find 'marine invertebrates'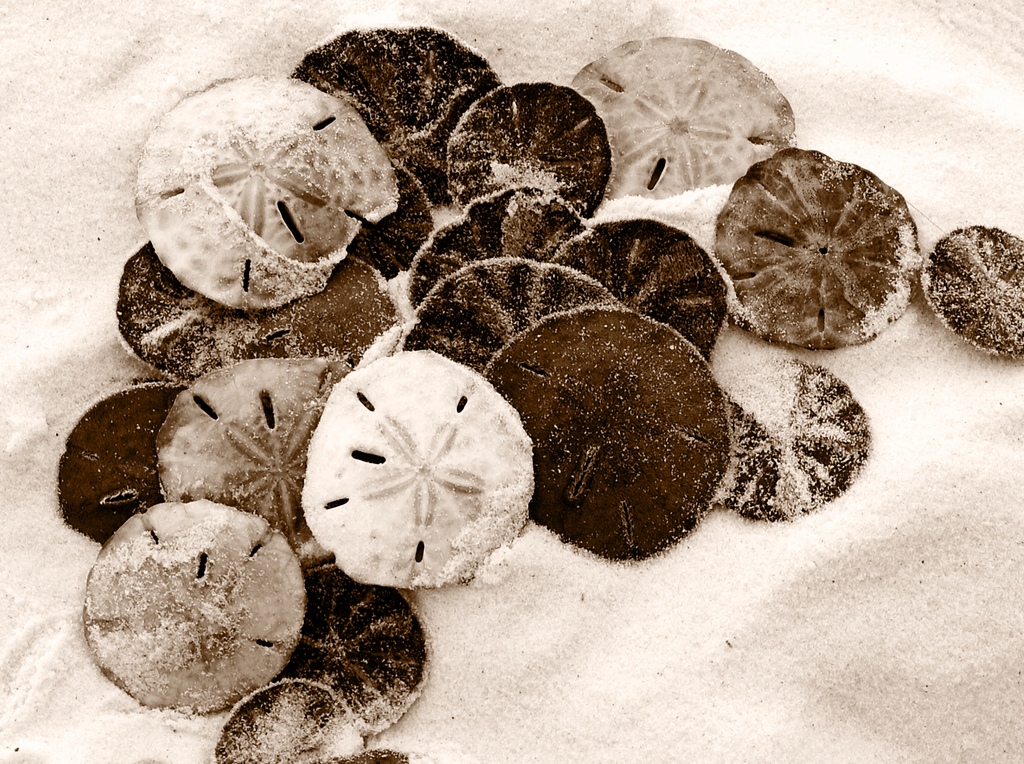
<bbox>200, 654, 408, 763</bbox>
